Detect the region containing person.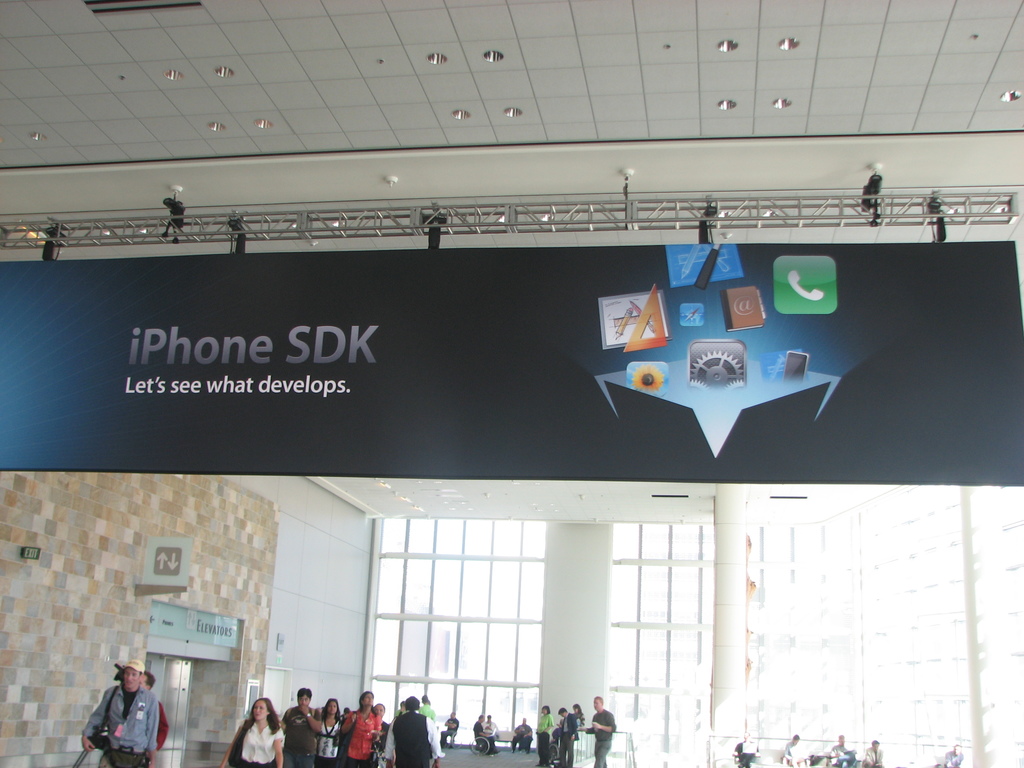
x1=782, y1=733, x2=798, y2=767.
